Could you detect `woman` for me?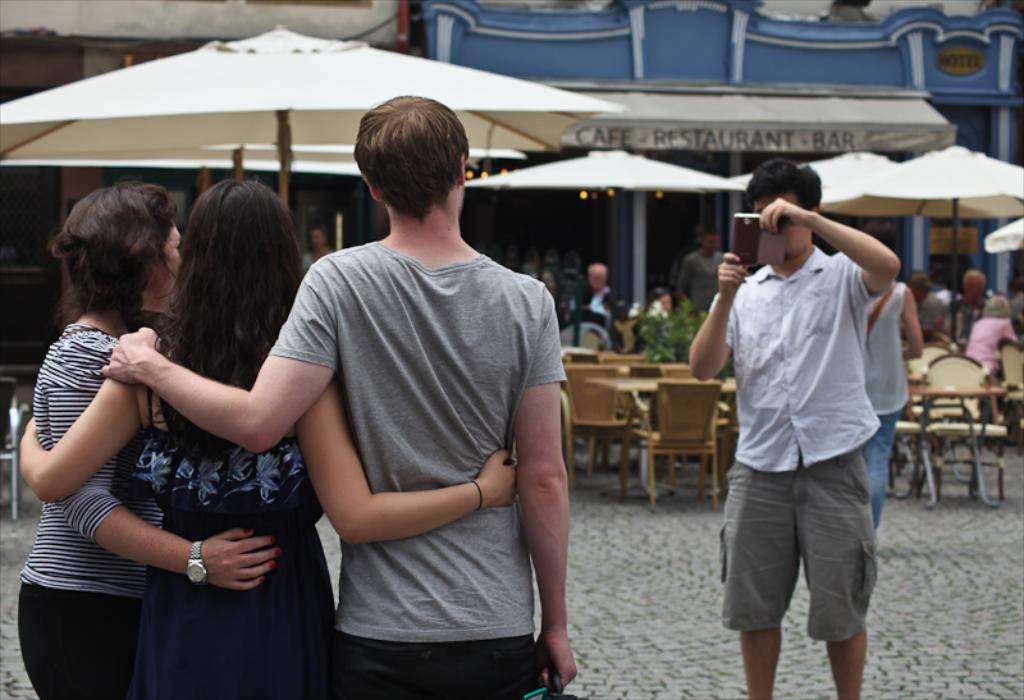
Detection result: Rect(852, 255, 924, 532).
